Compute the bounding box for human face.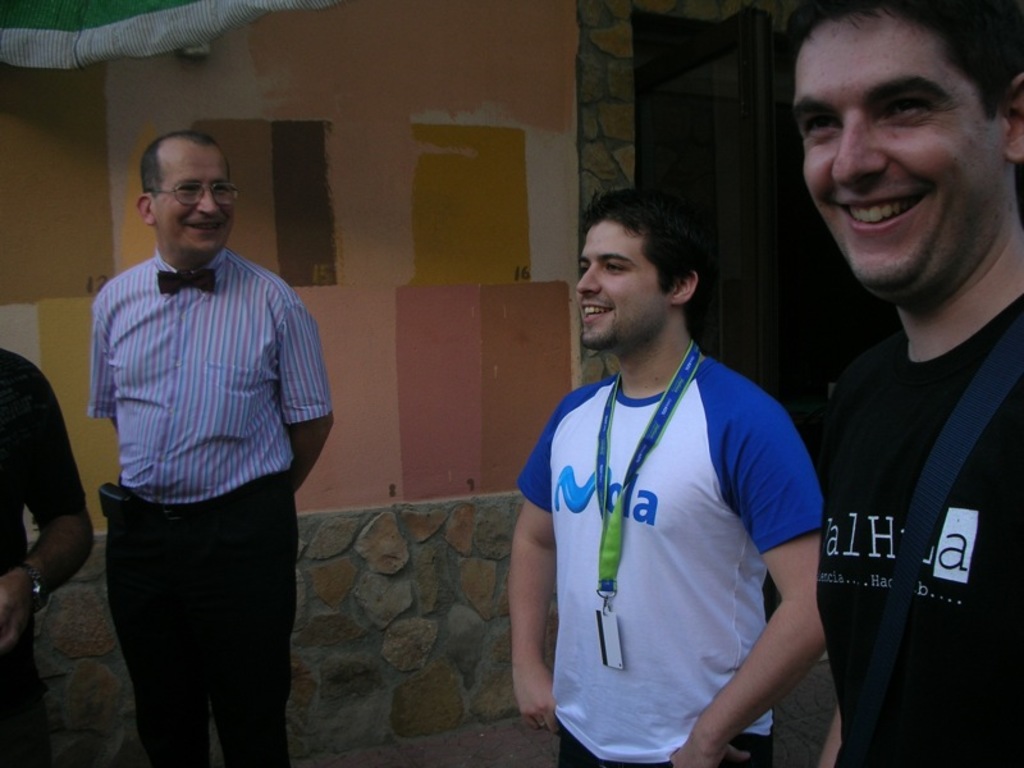
[x1=575, y1=216, x2=666, y2=349].
